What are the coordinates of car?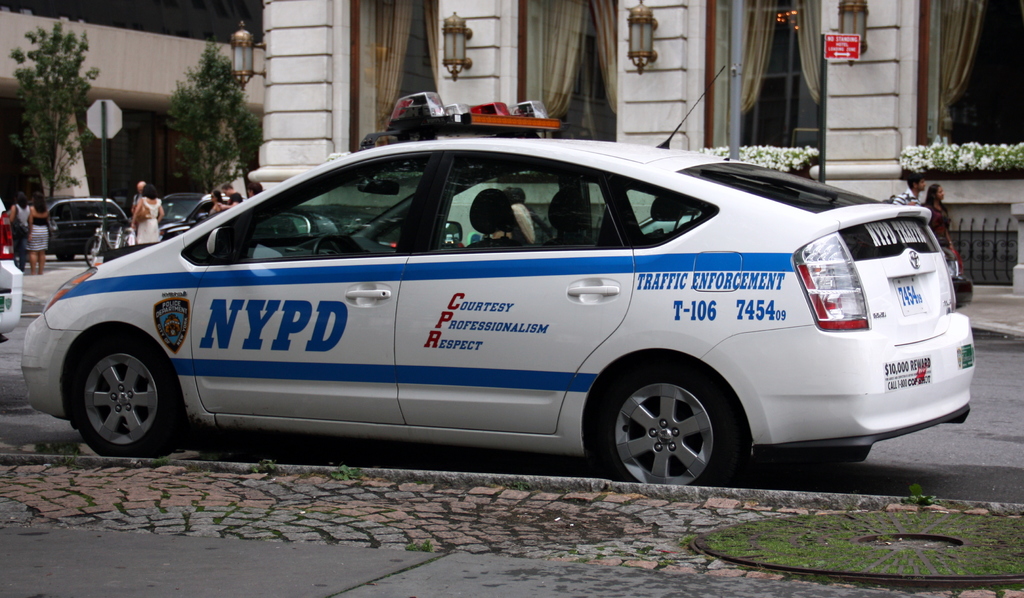
rect(0, 191, 19, 343).
